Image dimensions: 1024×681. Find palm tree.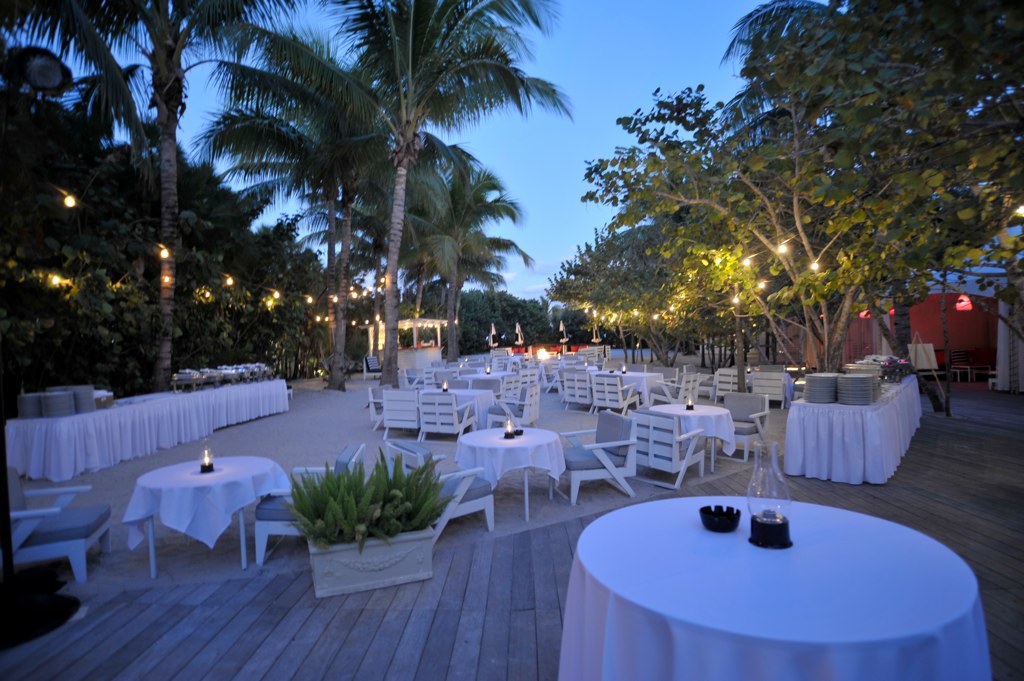
locate(181, 32, 537, 387).
